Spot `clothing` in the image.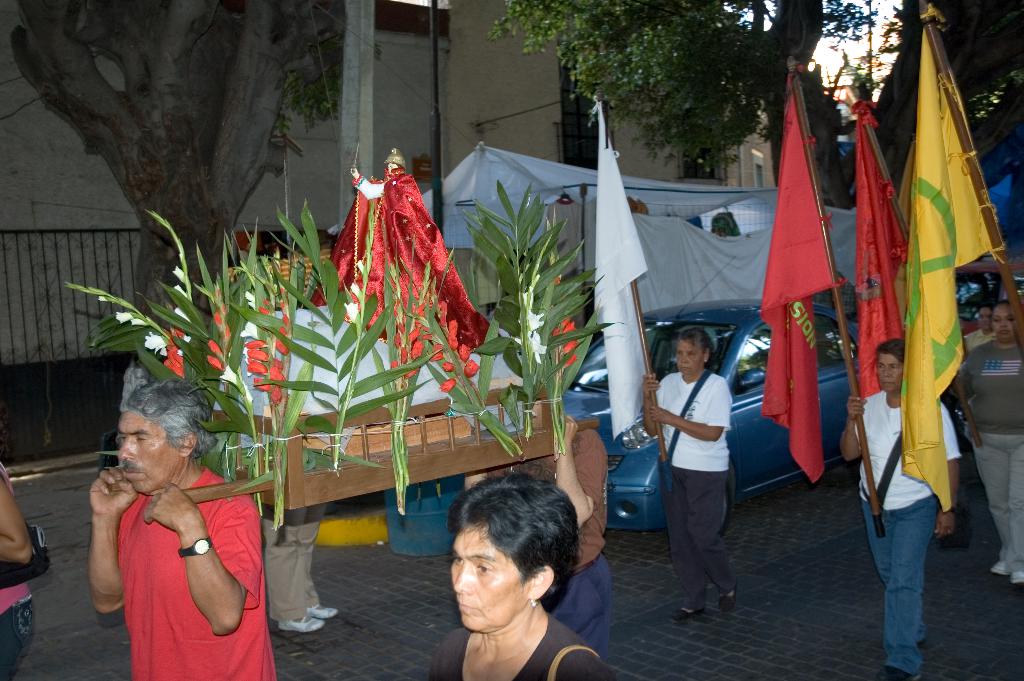
`clothing` found at BBox(951, 339, 1023, 571).
